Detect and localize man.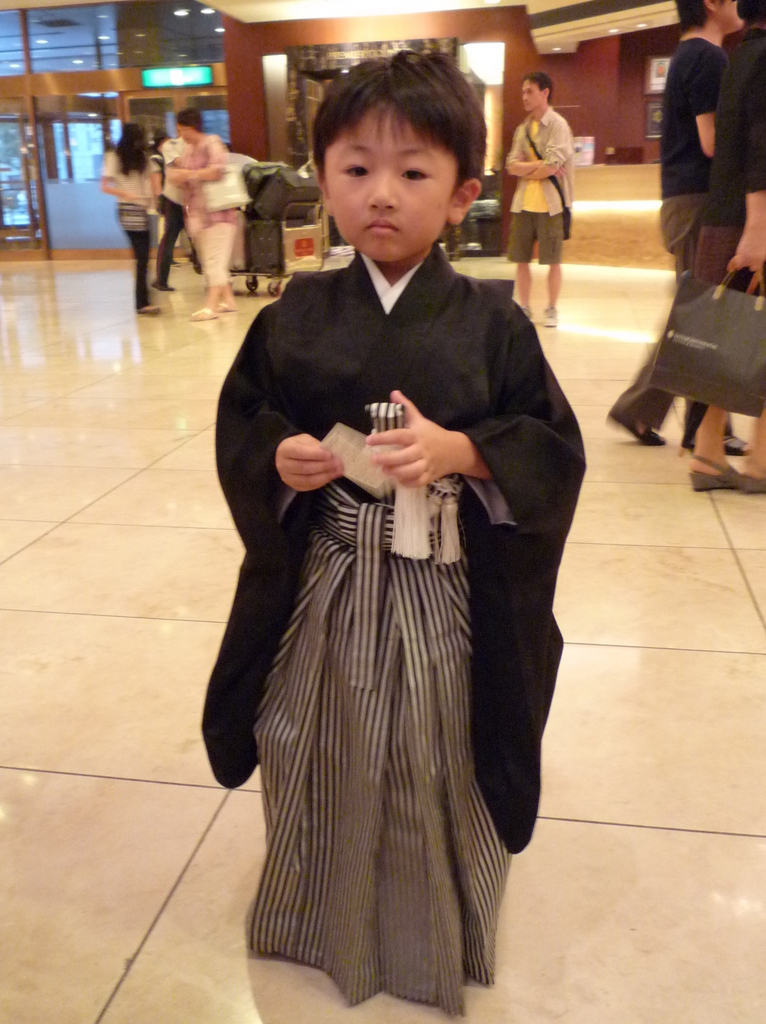
Localized at l=600, t=0, r=765, b=455.
